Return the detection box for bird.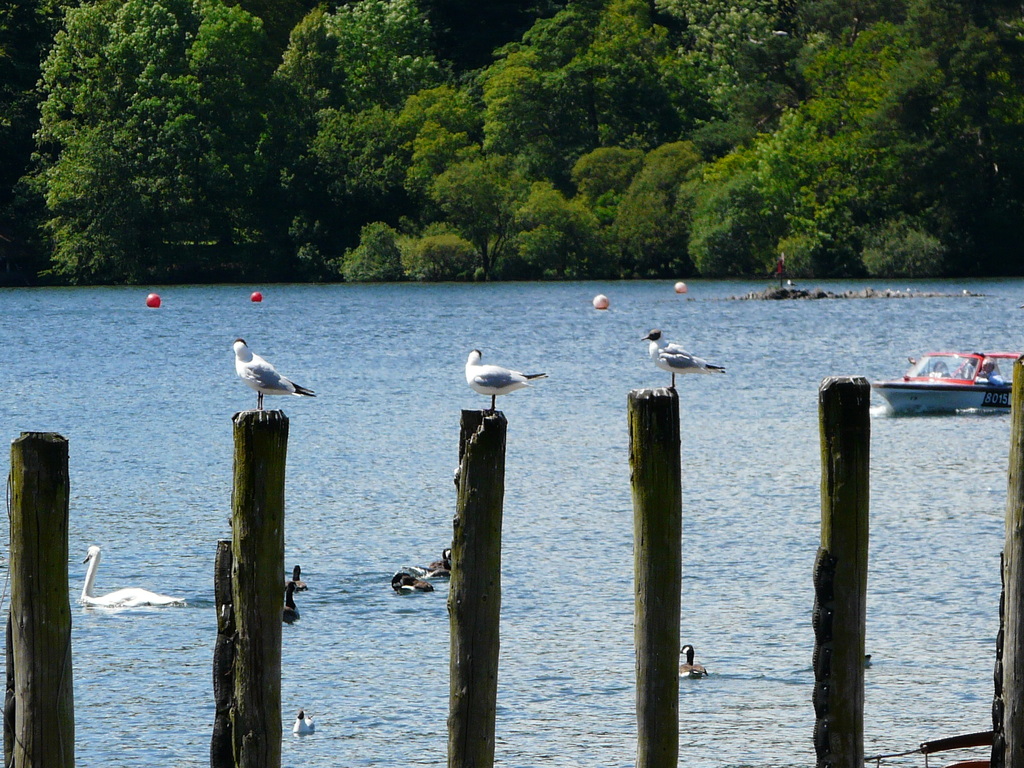
[x1=79, y1=544, x2=196, y2=613].
